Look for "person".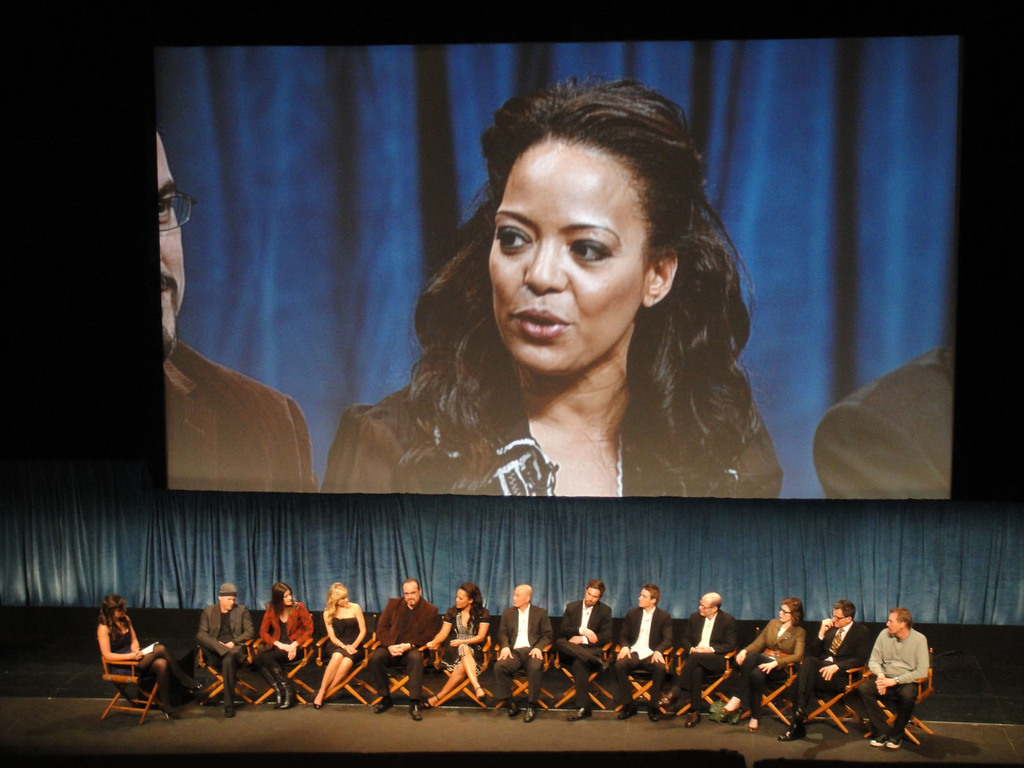
Found: 865, 611, 935, 752.
